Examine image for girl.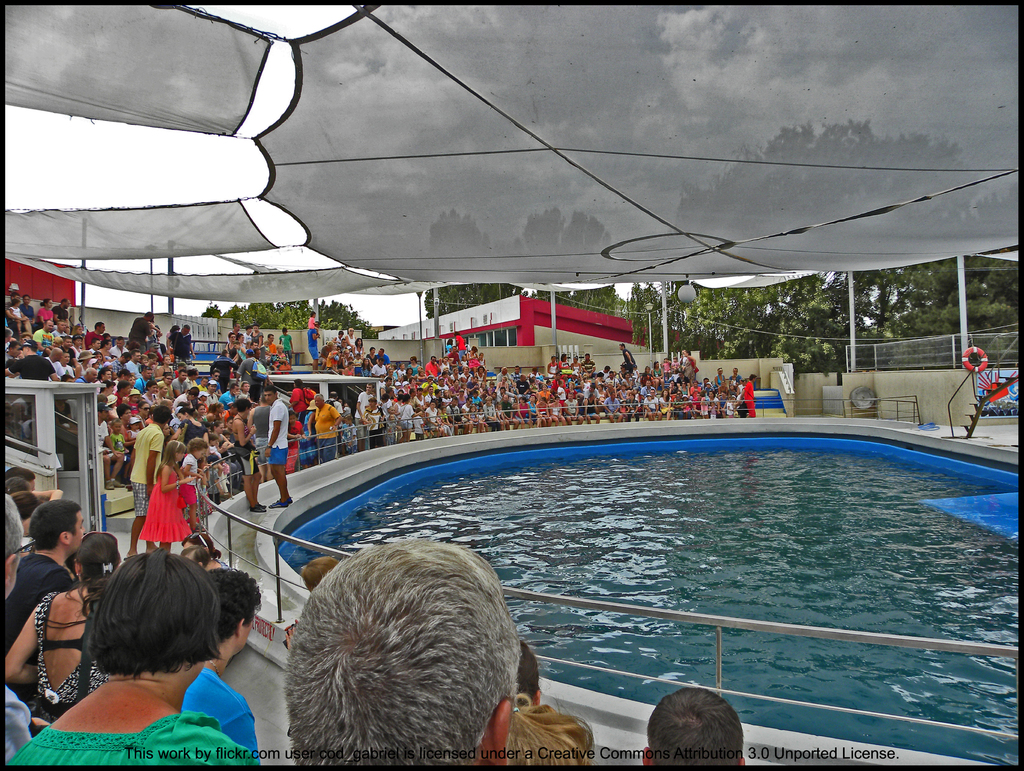
Examination result: crop(491, 393, 497, 398).
